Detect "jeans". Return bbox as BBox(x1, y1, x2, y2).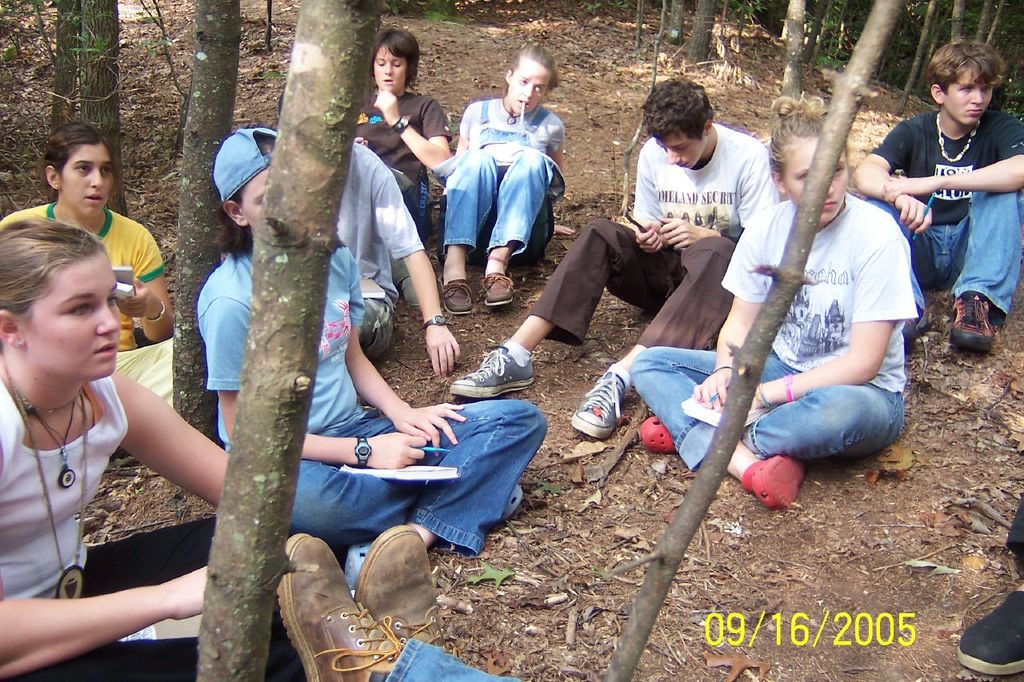
BBox(867, 182, 1023, 317).
